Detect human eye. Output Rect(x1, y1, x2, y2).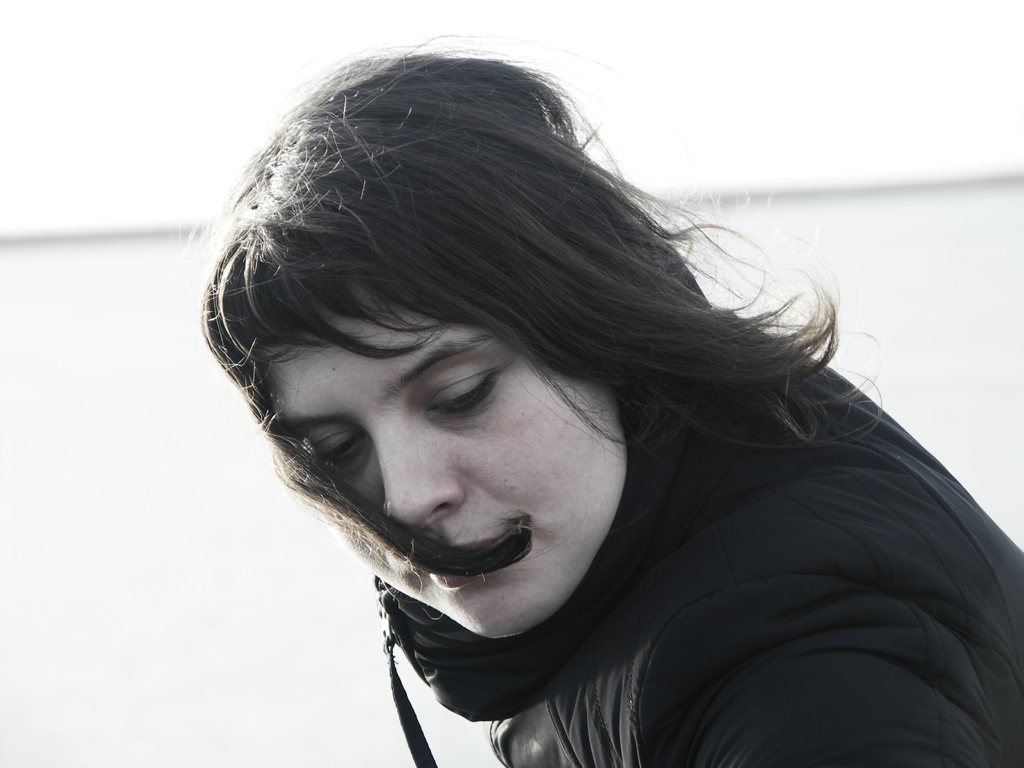
Rect(305, 434, 364, 466).
